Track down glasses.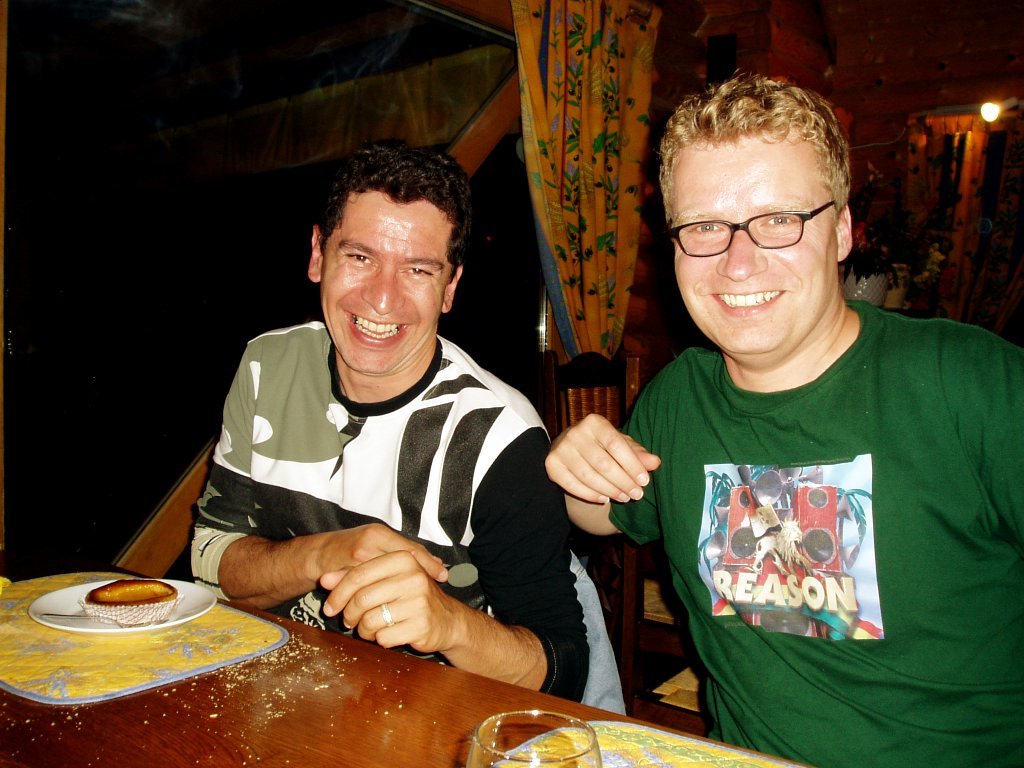
Tracked to bbox=(662, 184, 858, 254).
